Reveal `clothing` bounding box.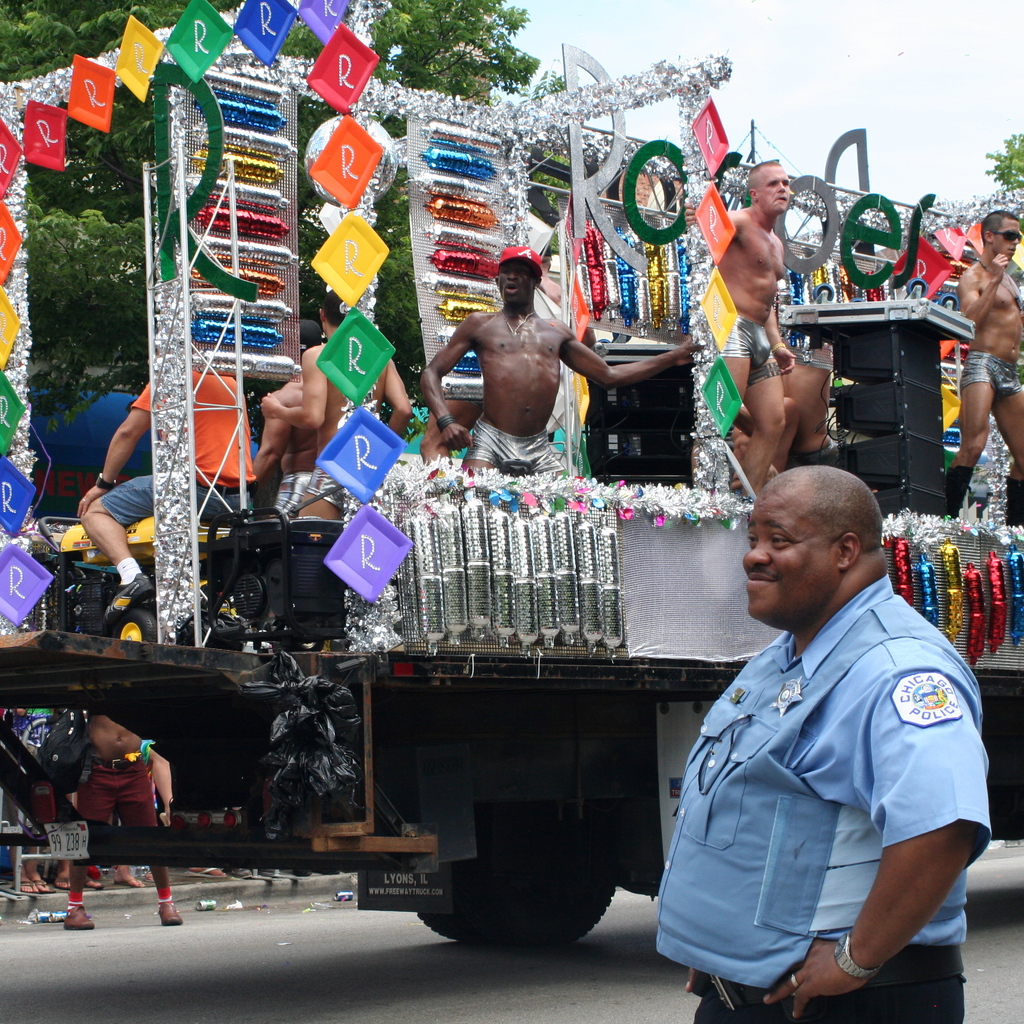
Revealed: (x1=83, y1=756, x2=165, y2=819).
